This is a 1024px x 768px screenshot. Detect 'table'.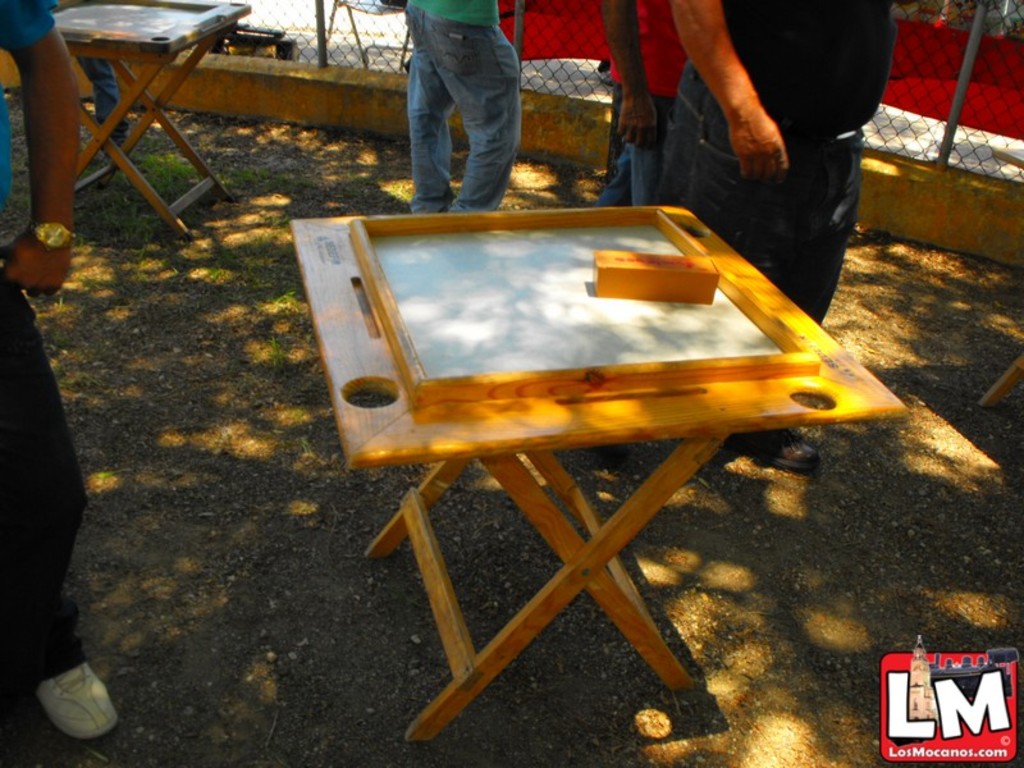
bbox=[51, 0, 251, 250].
